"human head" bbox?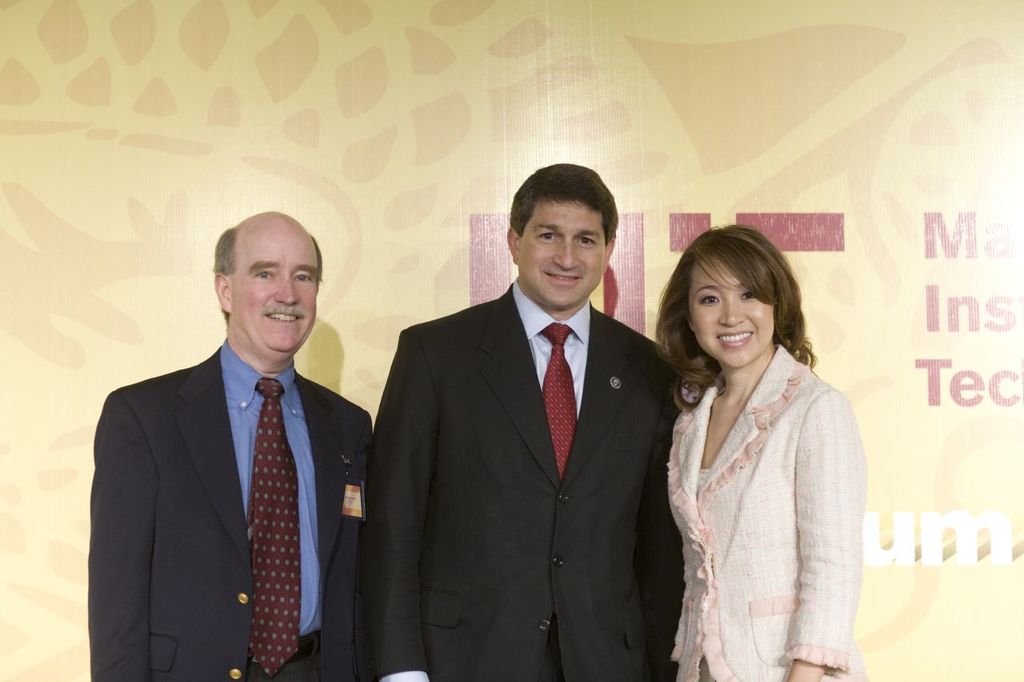
(x1=669, y1=228, x2=811, y2=373)
